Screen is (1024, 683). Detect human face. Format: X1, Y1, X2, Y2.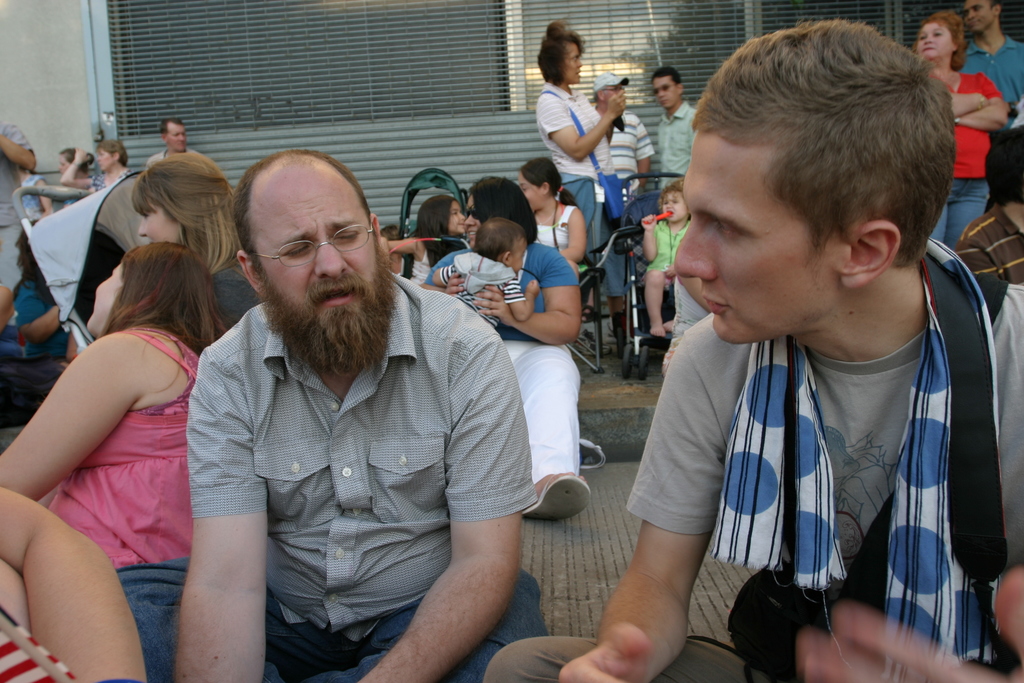
919, 22, 954, 59.
